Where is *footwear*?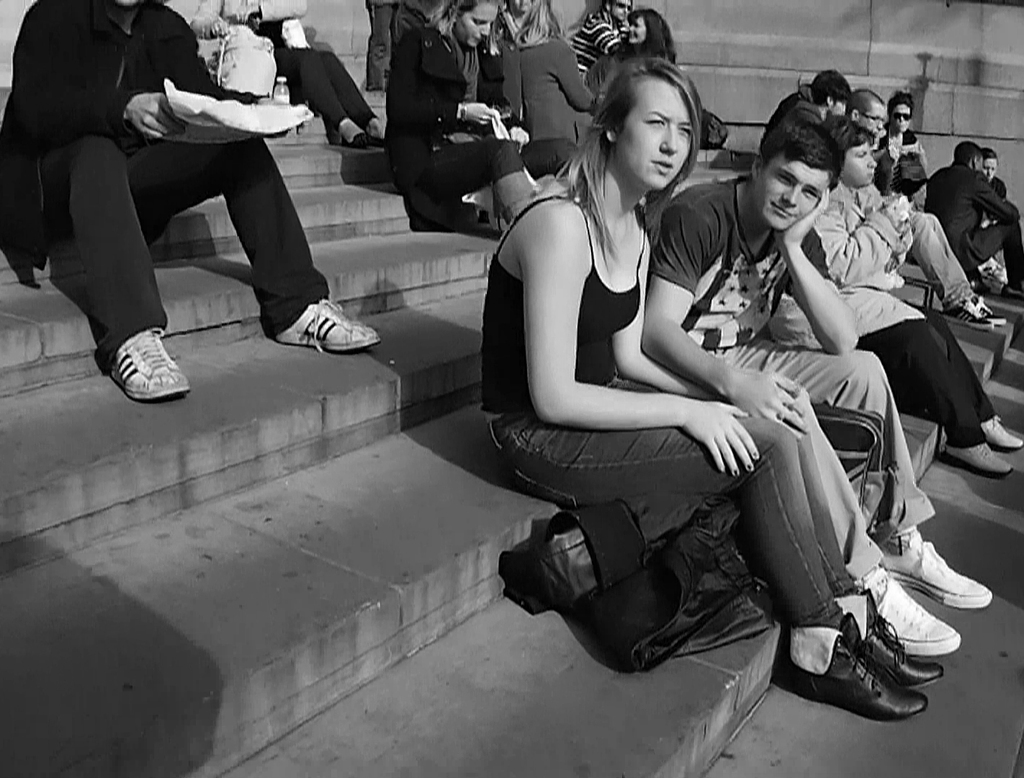
[x1=370, y1=135, x2=385, y2=151].
